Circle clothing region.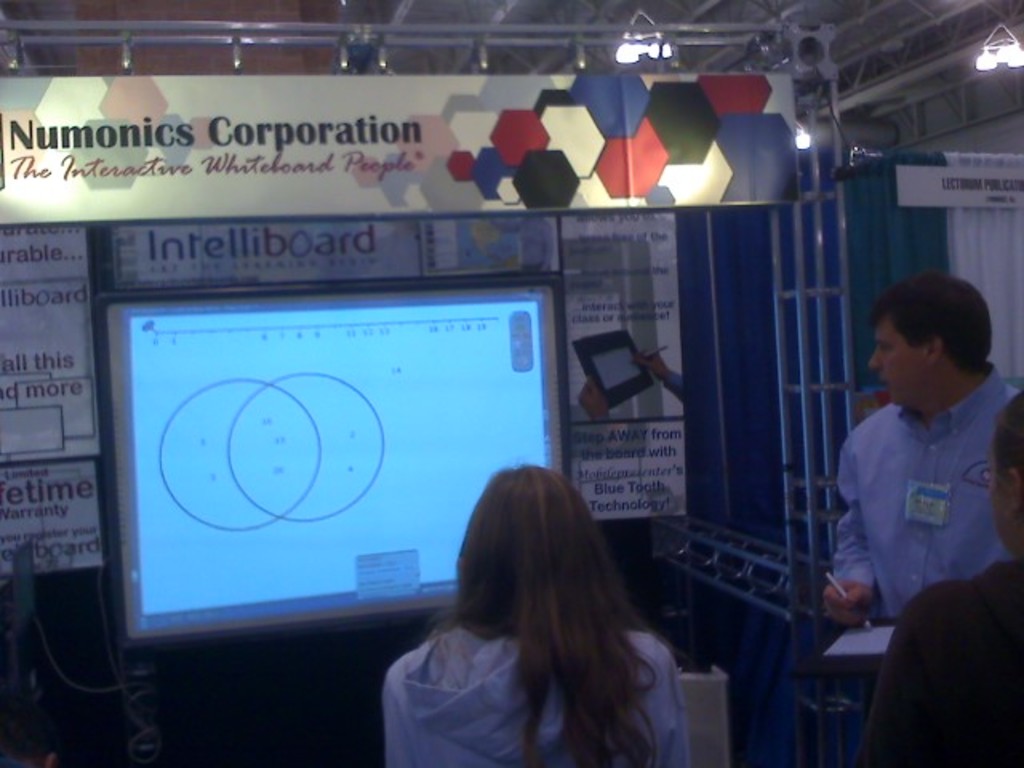
Region: box=[797, 306, 1010, 712].
